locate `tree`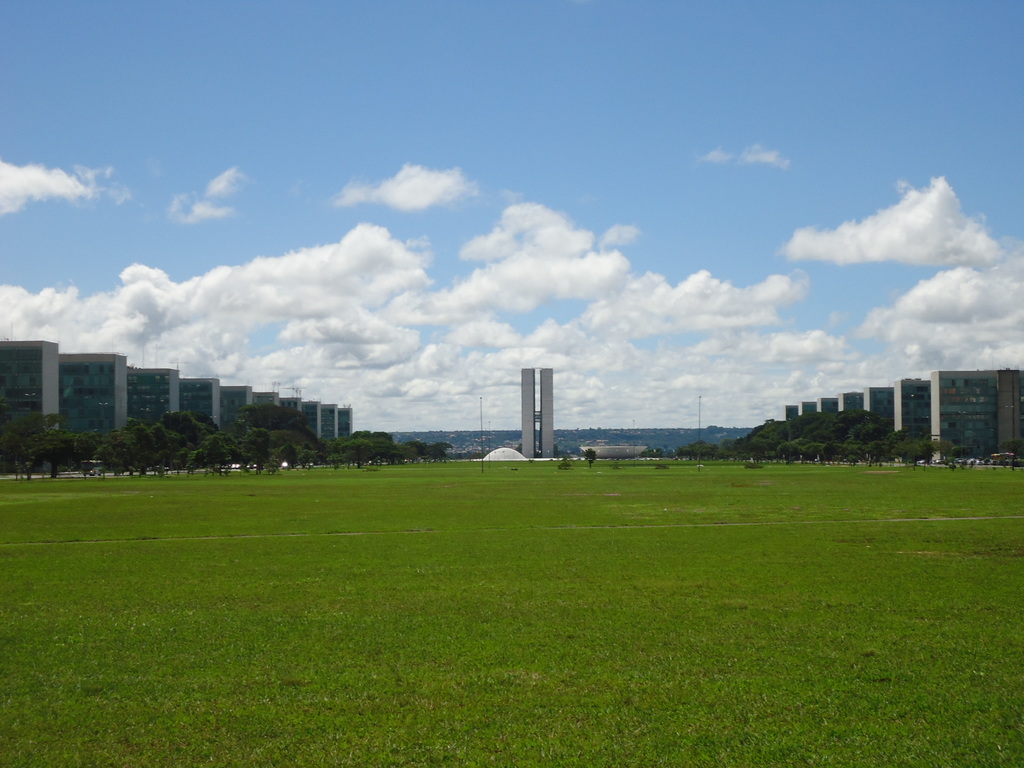
bbox=[392, 440, 410, 463]
